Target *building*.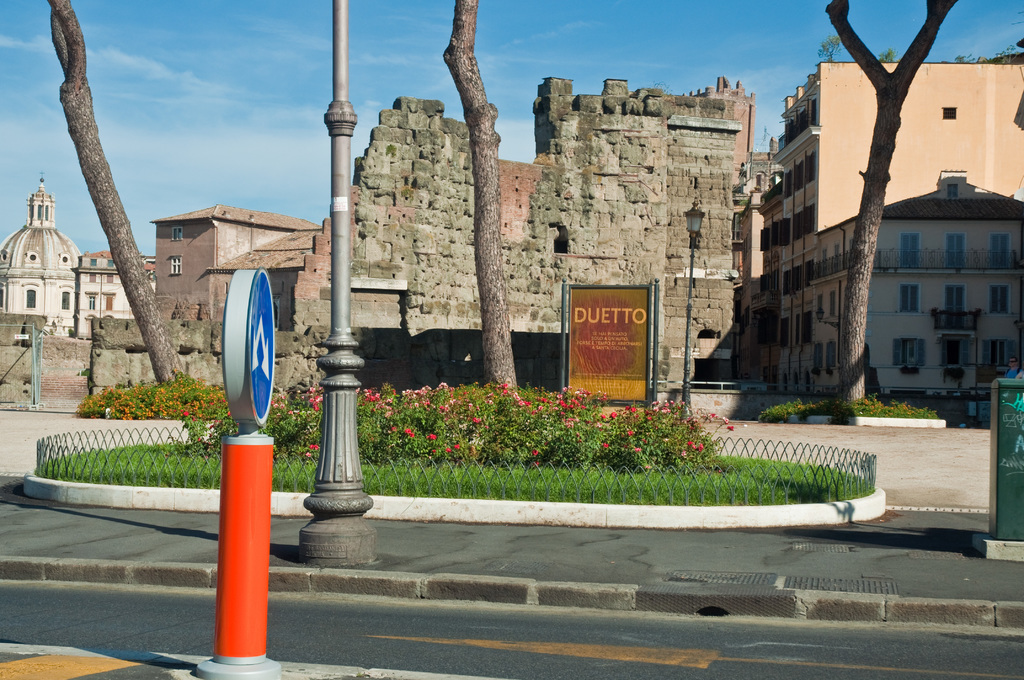
Target region: 78:243:162:341.
